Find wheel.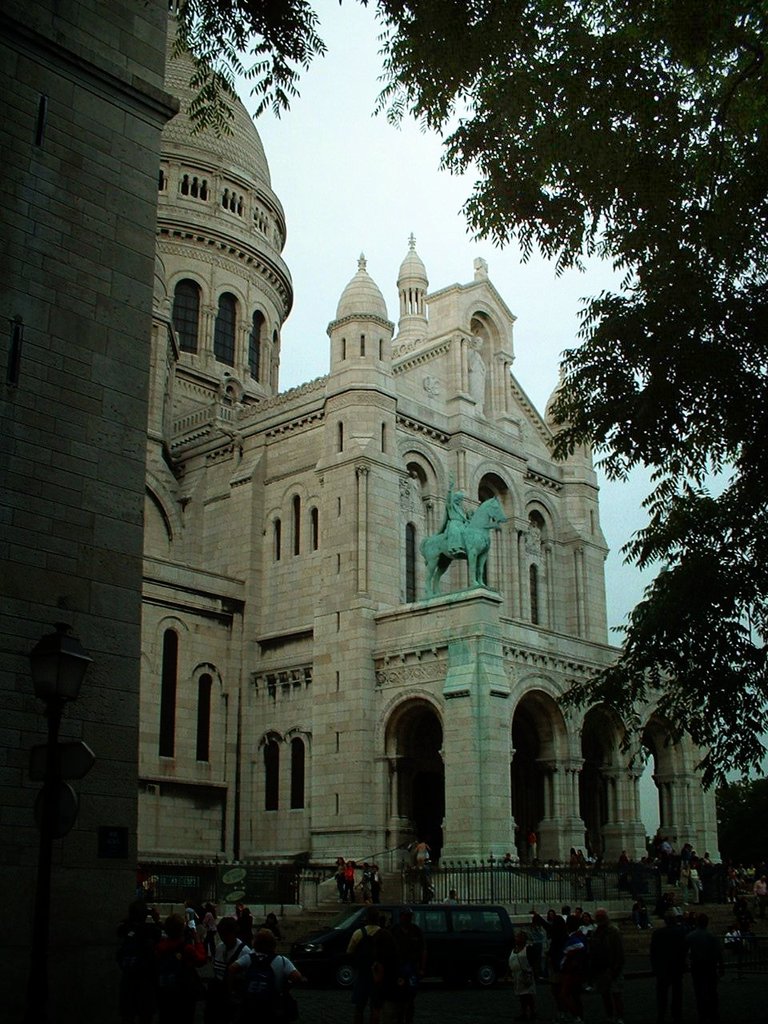
pyautogui.locateOnScreen(334, 955, 359, 987).
